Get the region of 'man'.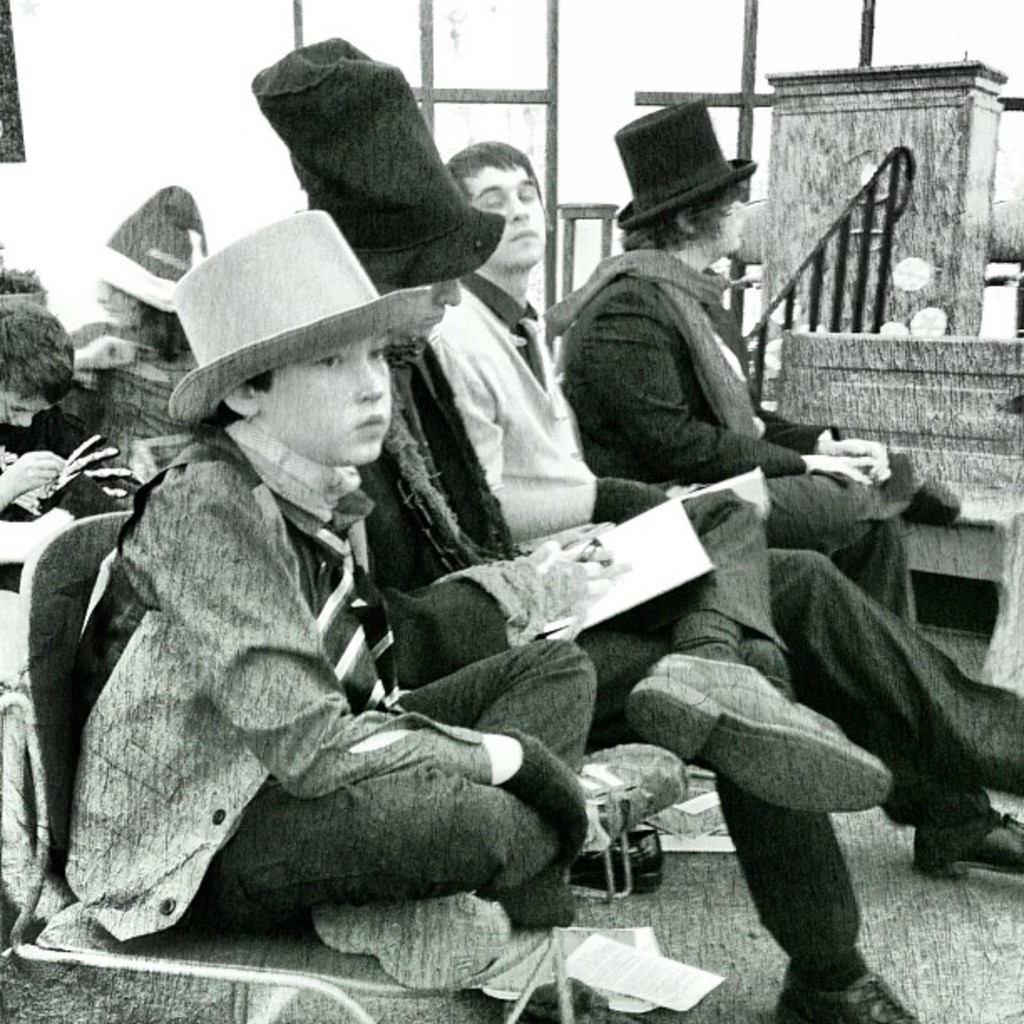
256:23:917:1022.
